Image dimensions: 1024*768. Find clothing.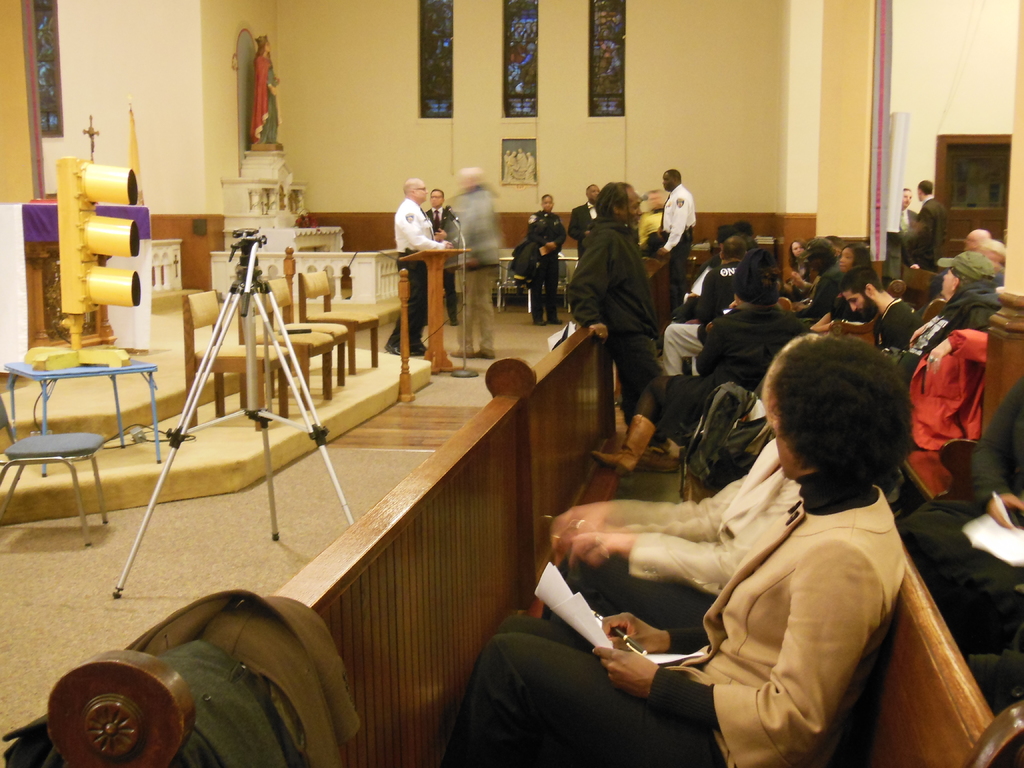
bbox(904, 198, 938, 271).
